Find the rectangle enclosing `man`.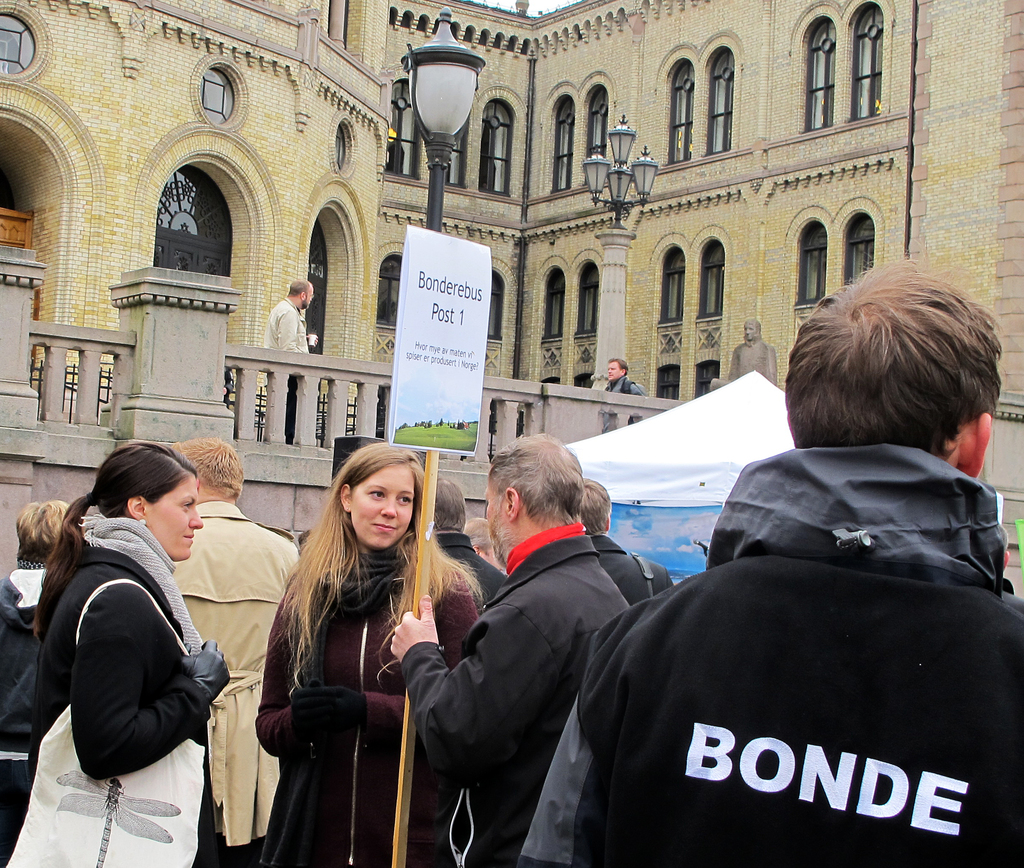
{"x1": 172, "y1": 443, "x2": 303, "y2": 867}.
